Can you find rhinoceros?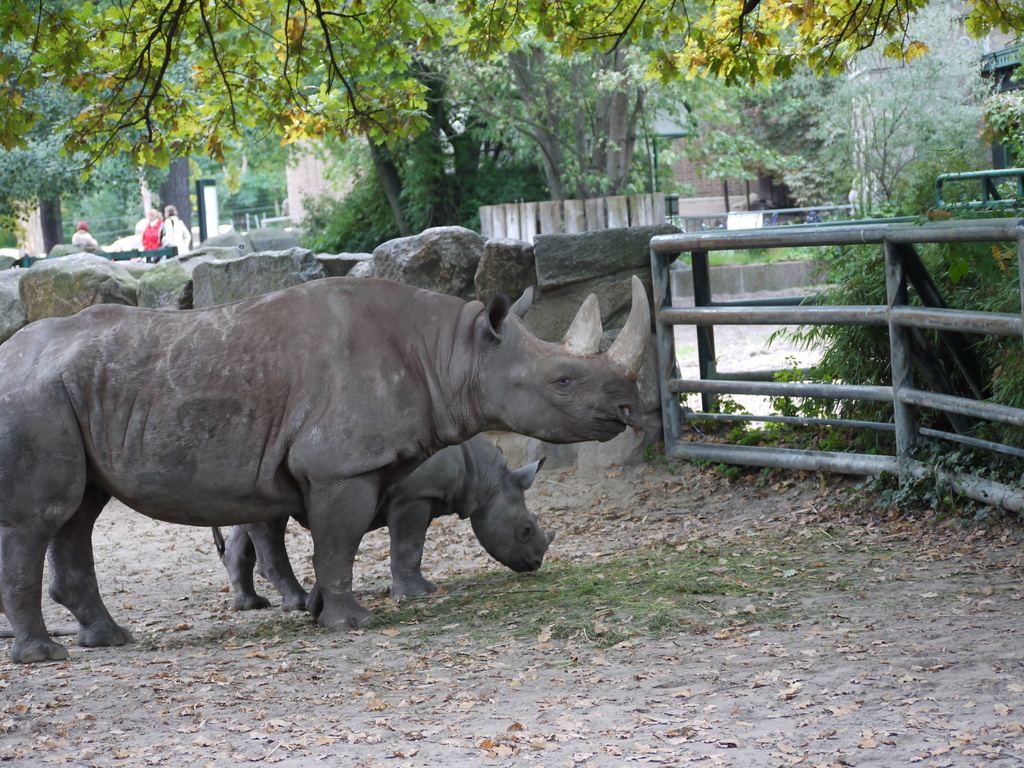
Yes, bounding box: <box>215,430,556,614</box>.
